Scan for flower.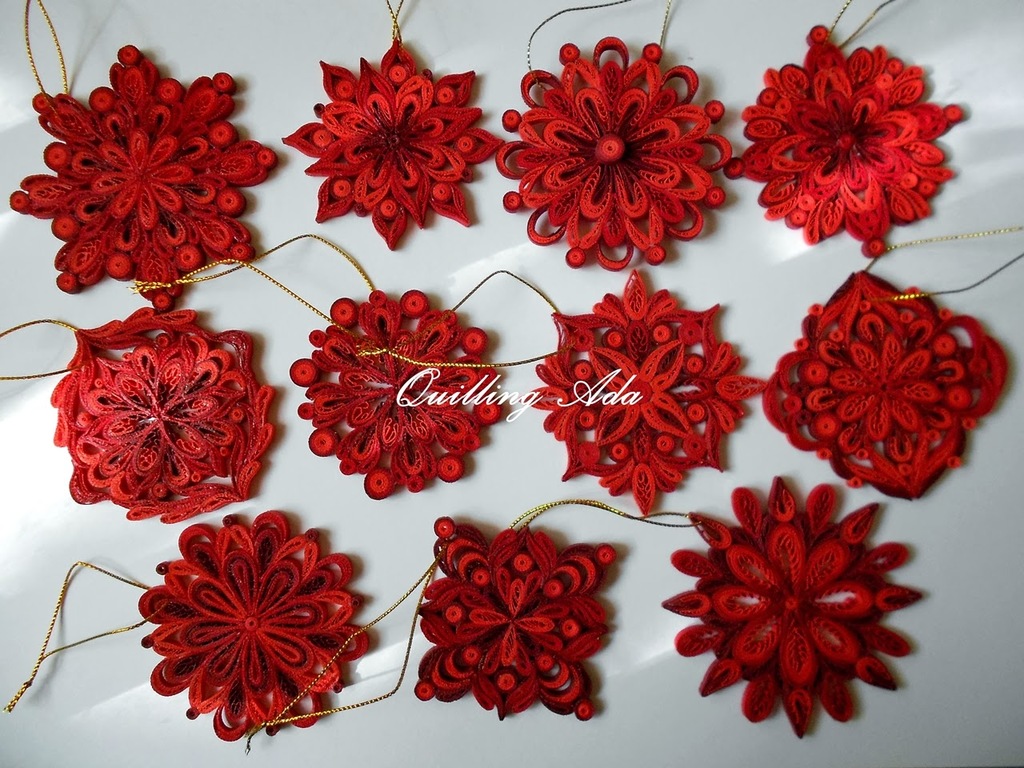
Scan result: 728:26:960:258.
